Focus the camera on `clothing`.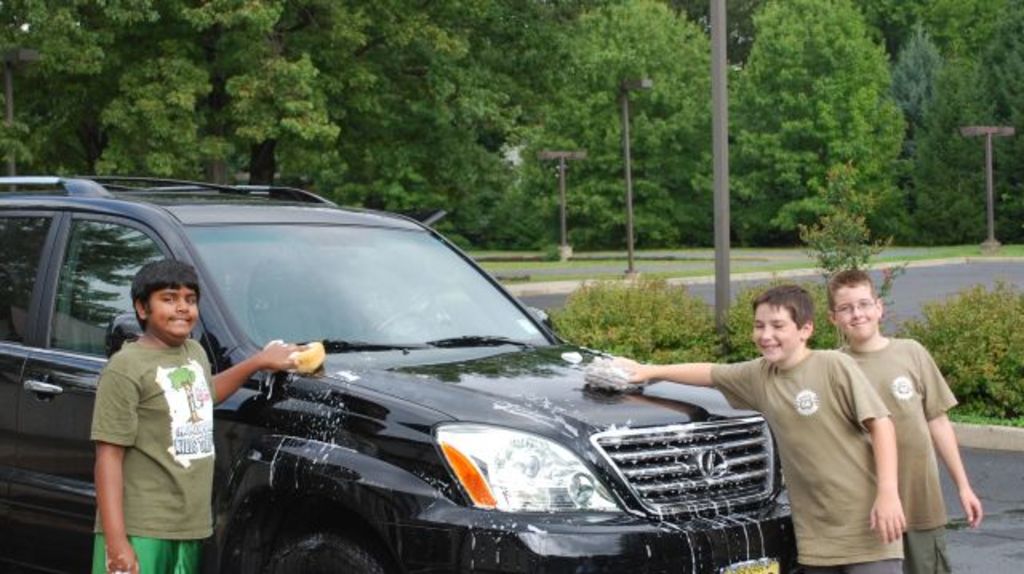
Focus region: bbox(86, 280, 222, 561).
